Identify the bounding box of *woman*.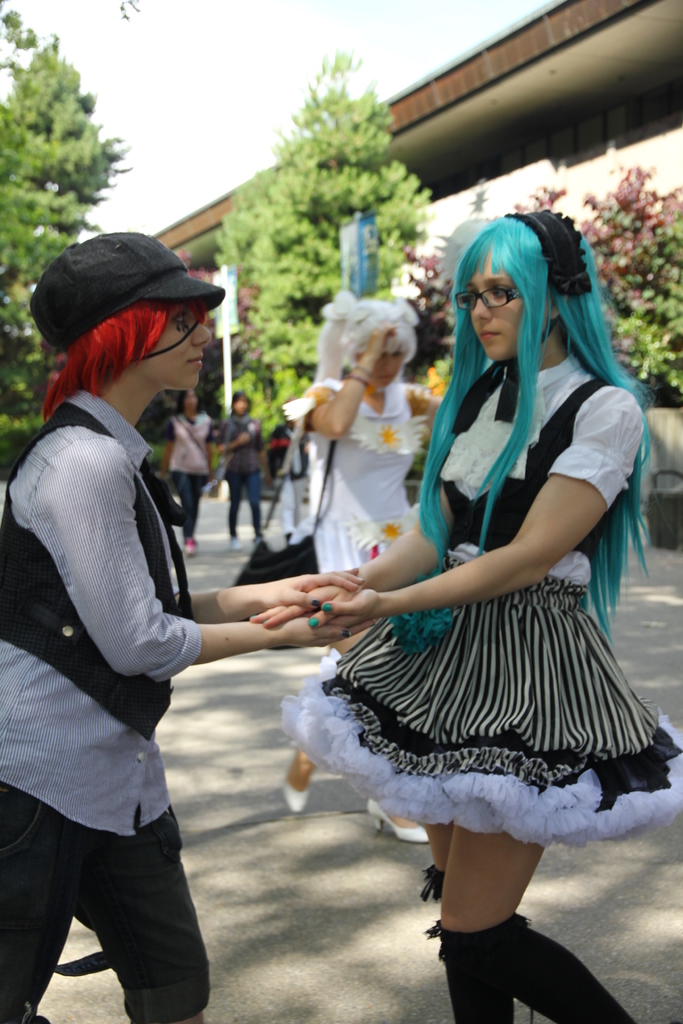
box(166, 389, 217, 548).
